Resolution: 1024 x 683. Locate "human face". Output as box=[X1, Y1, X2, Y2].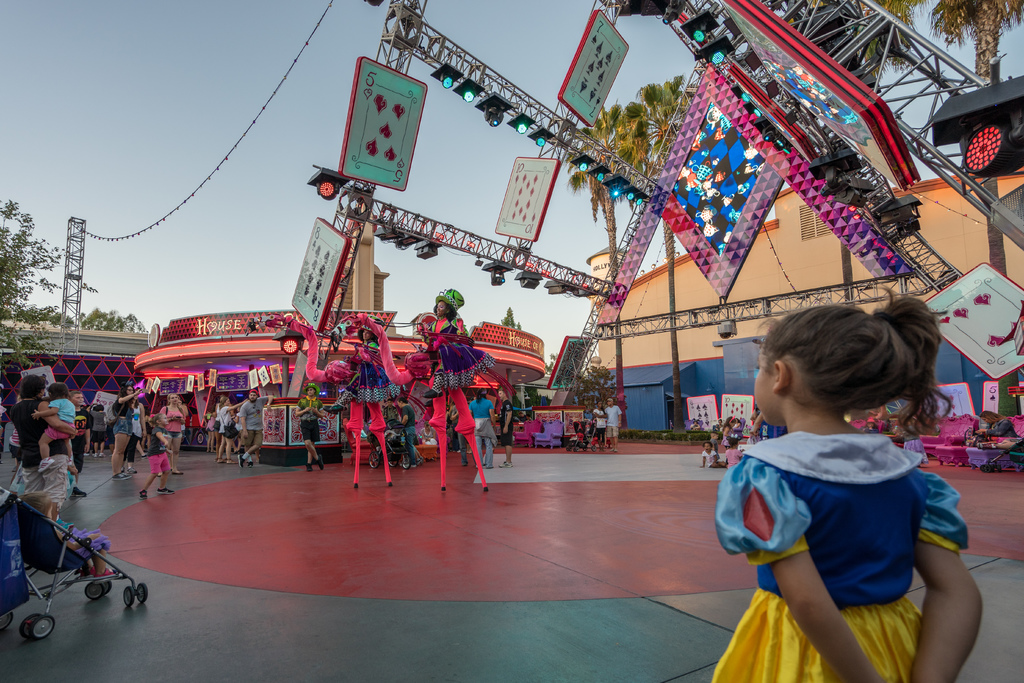
box=[170, 396, 180, 405].
